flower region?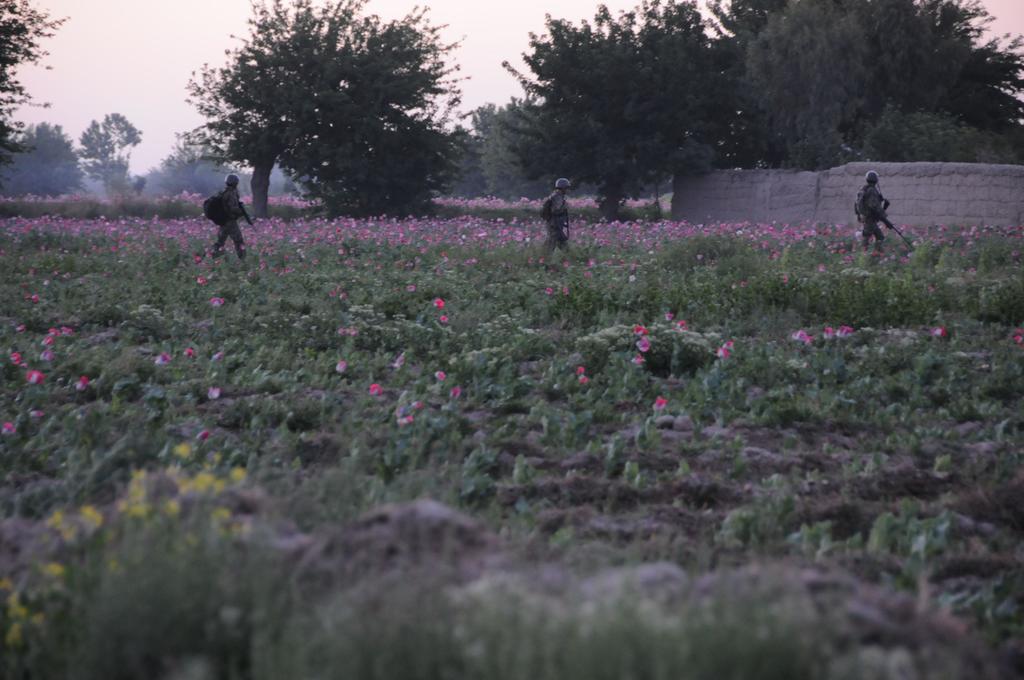
rect(717, 349, 728, 360)
